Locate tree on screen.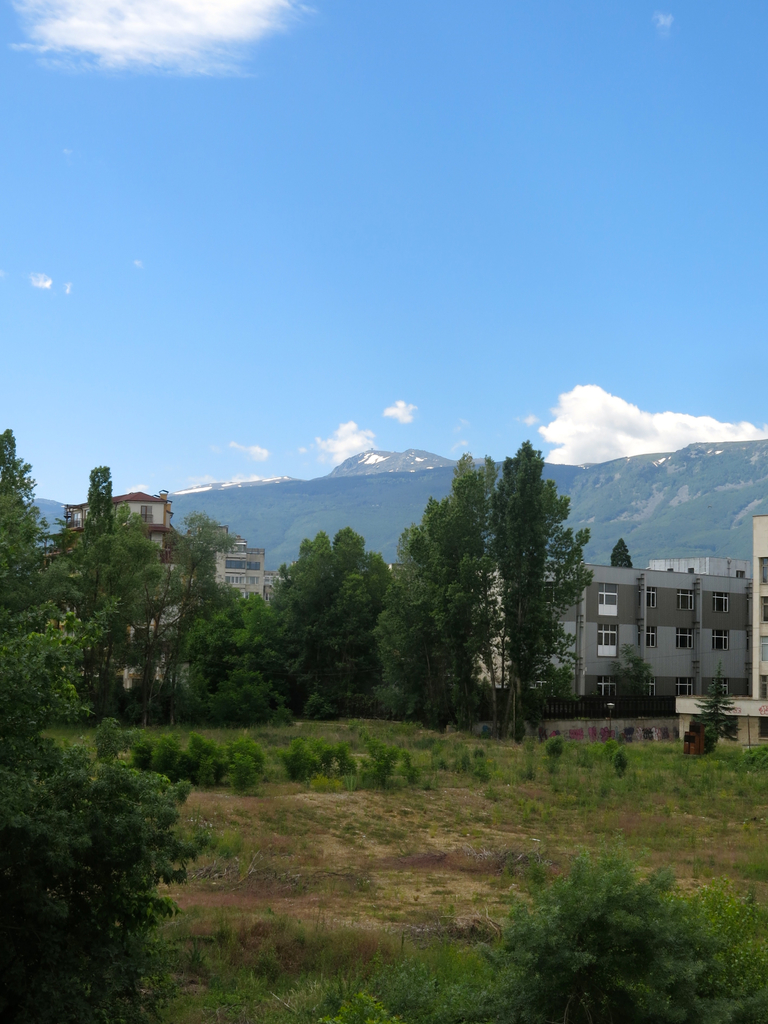
On screen at select_region(608, 643, 657, 713).
